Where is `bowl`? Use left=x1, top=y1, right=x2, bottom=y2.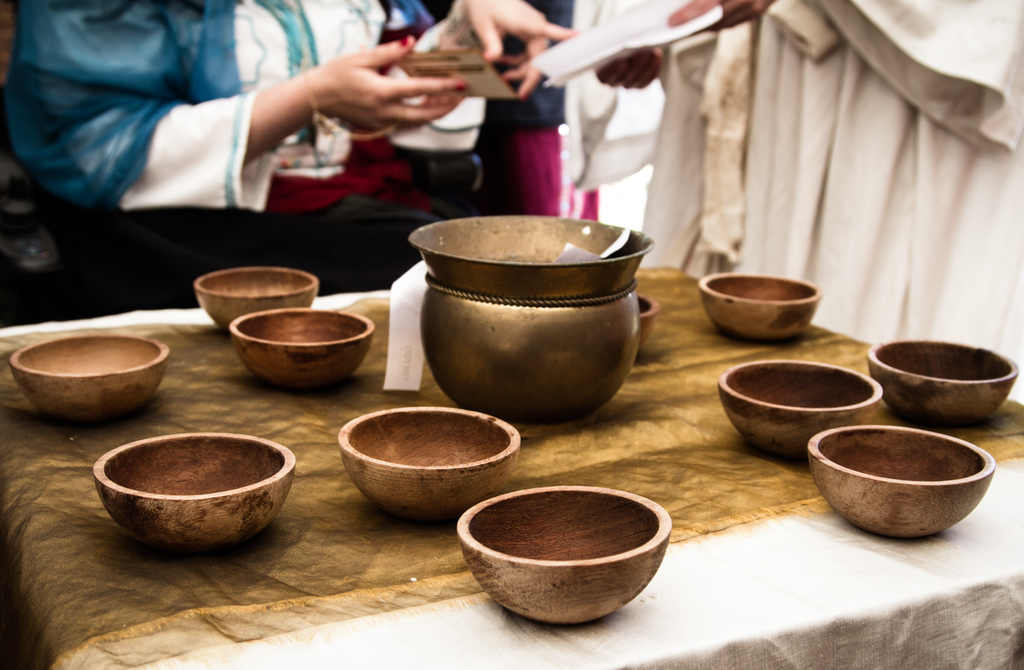
left=406, top=214, right=652, bottom=300.
